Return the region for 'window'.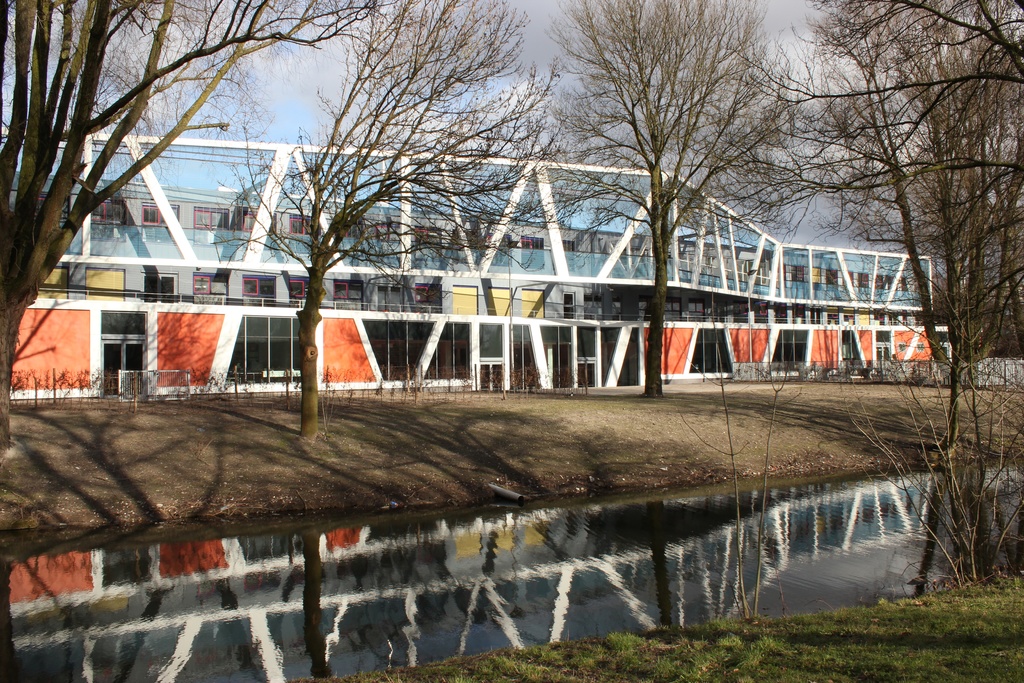
bbox(781, 263, 808, 292).
